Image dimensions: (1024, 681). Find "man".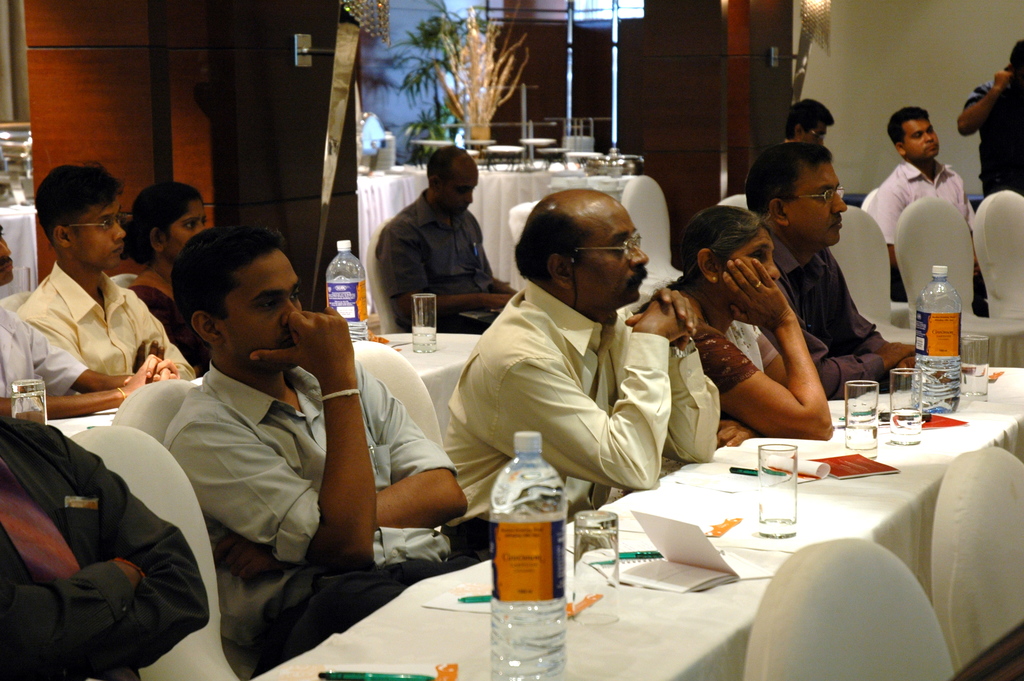
rect(442, 187, 726, 561).
